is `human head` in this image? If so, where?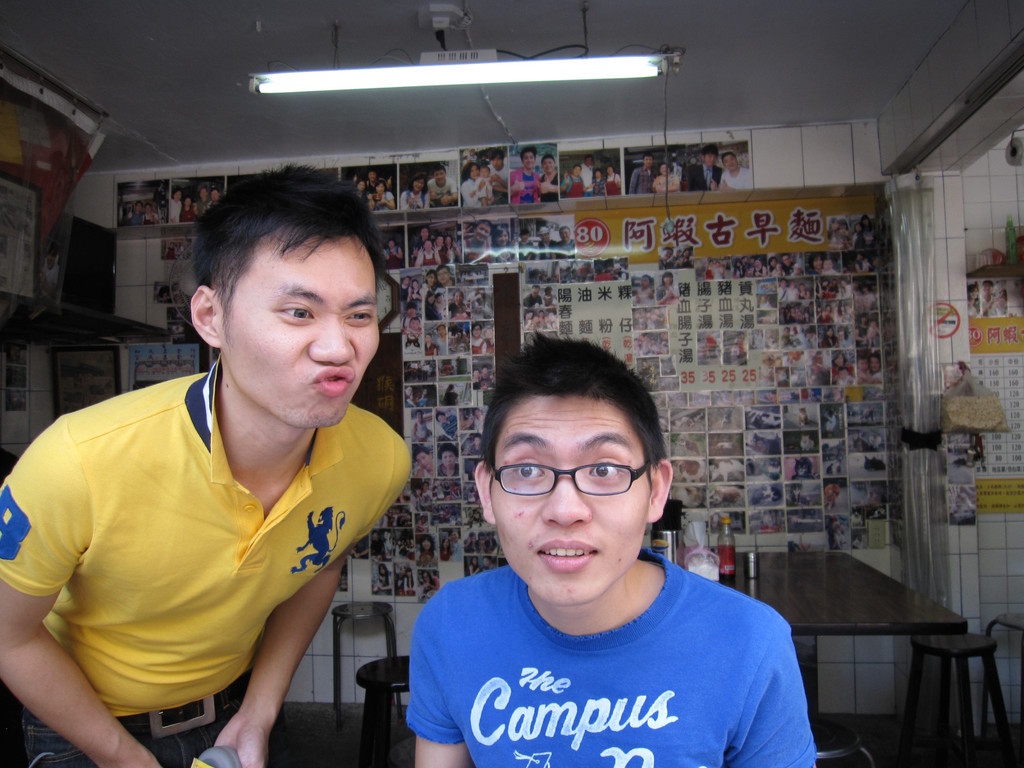
Yes, at (452,291,463,304).
